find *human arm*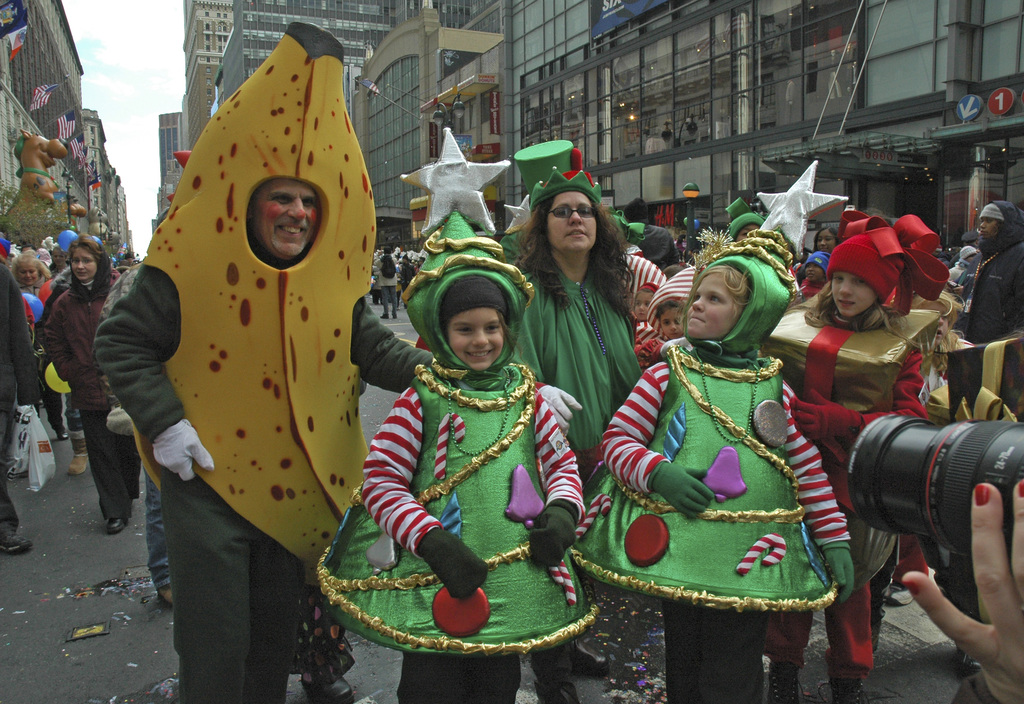
locate(537, 385, 580, 429)
